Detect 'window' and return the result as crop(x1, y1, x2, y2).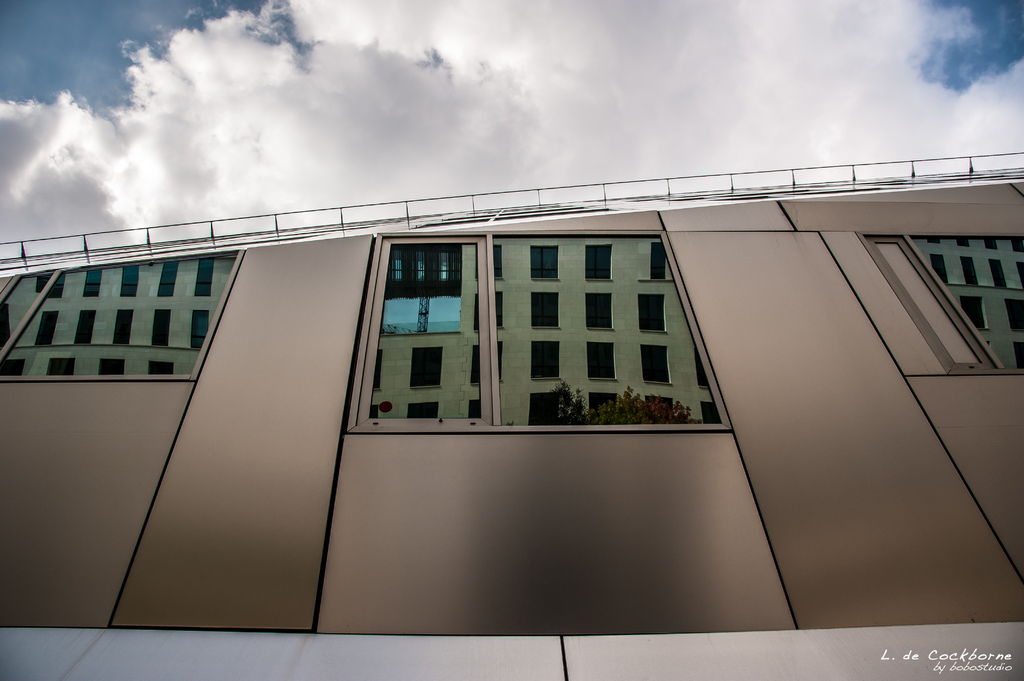
crop(0, 247, 244, 383).
